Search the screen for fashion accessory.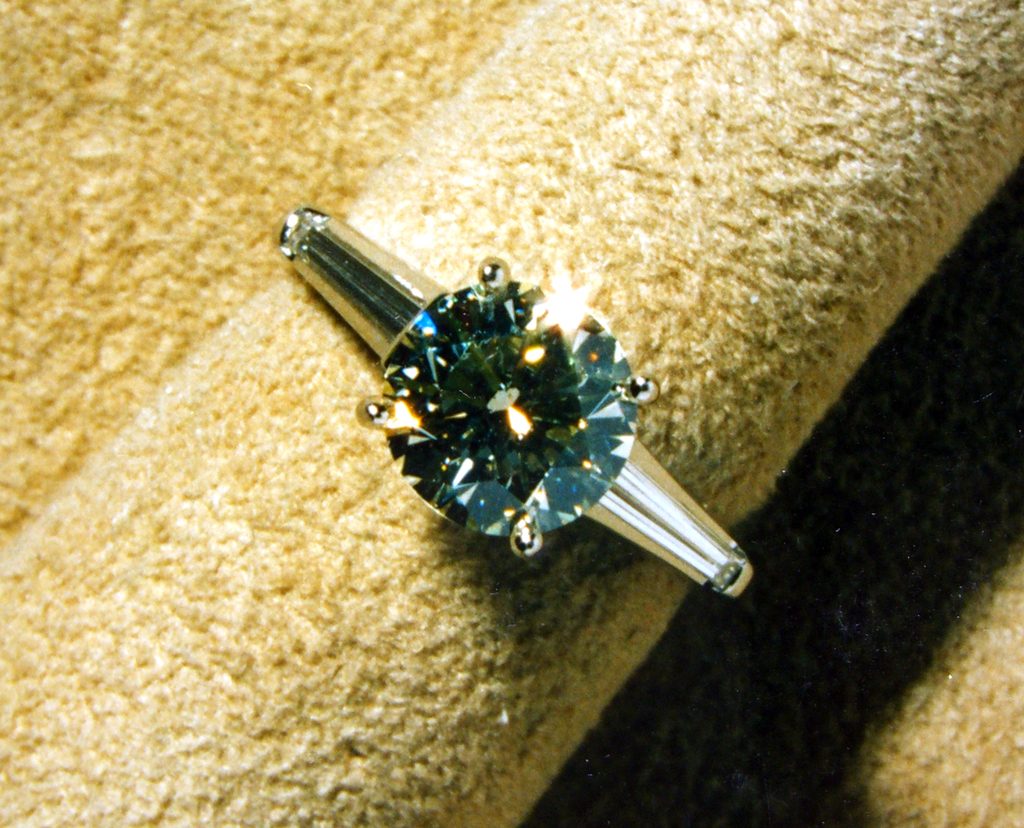
Found at 276, 207, 757, 600.
